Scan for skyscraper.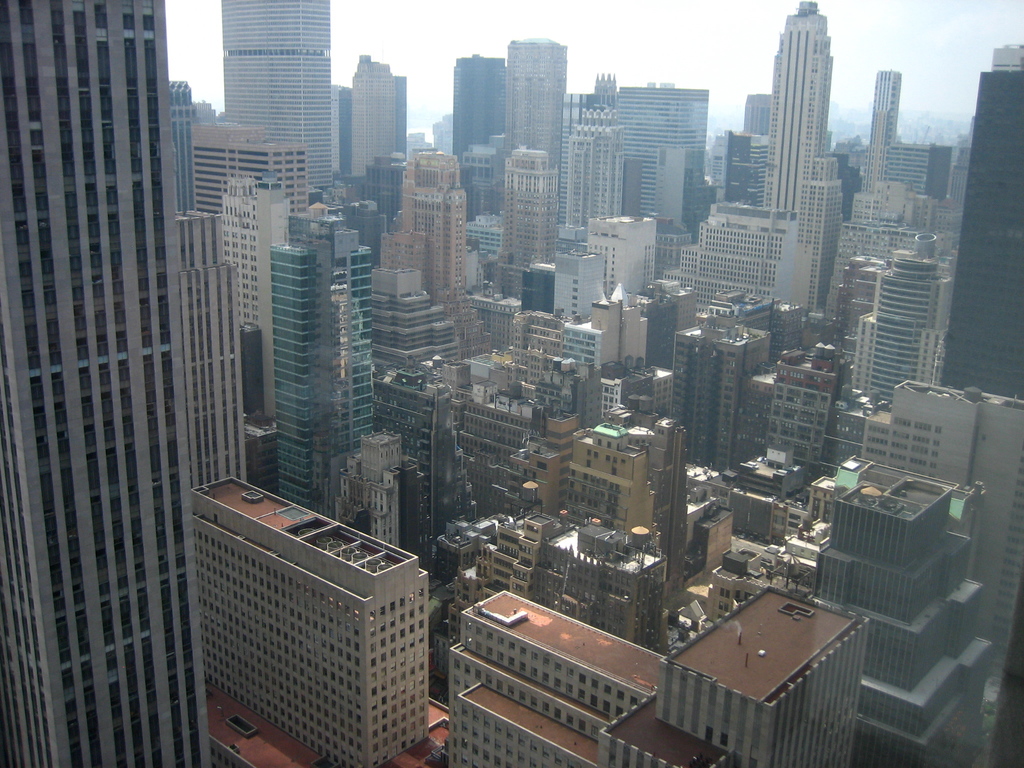
Scan result: (left=865, top=392, right=1023, bottom=687).
